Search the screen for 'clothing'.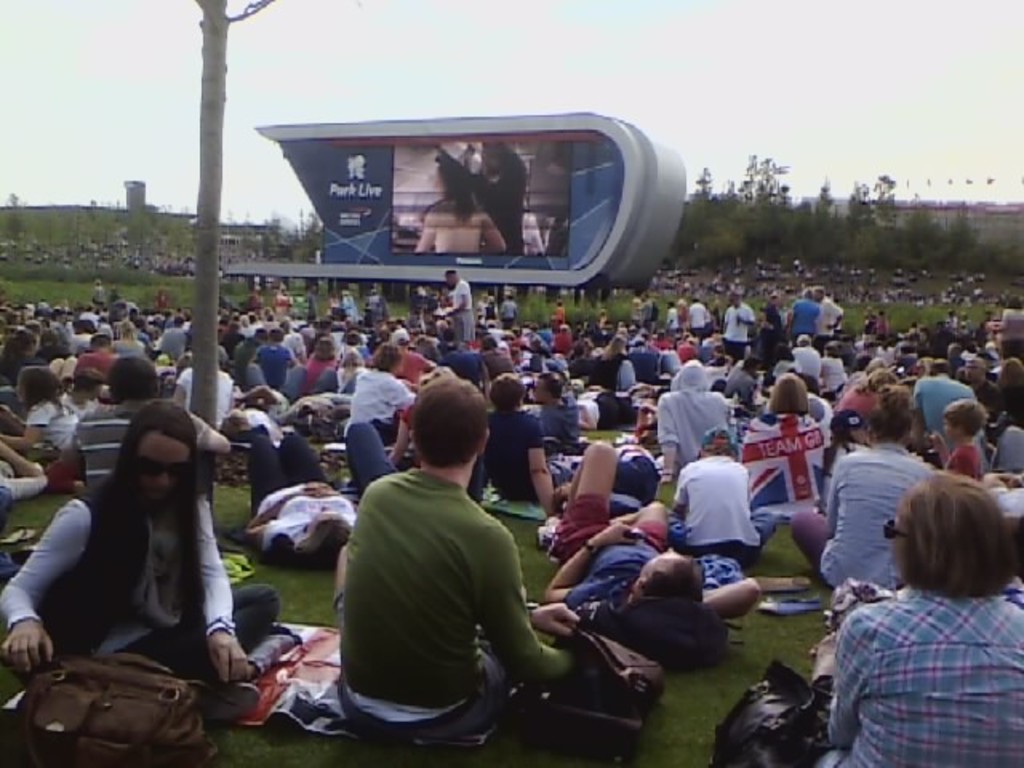
Found at {"left": 789, "top": 302, "right": 821, "bottom": 342}.
